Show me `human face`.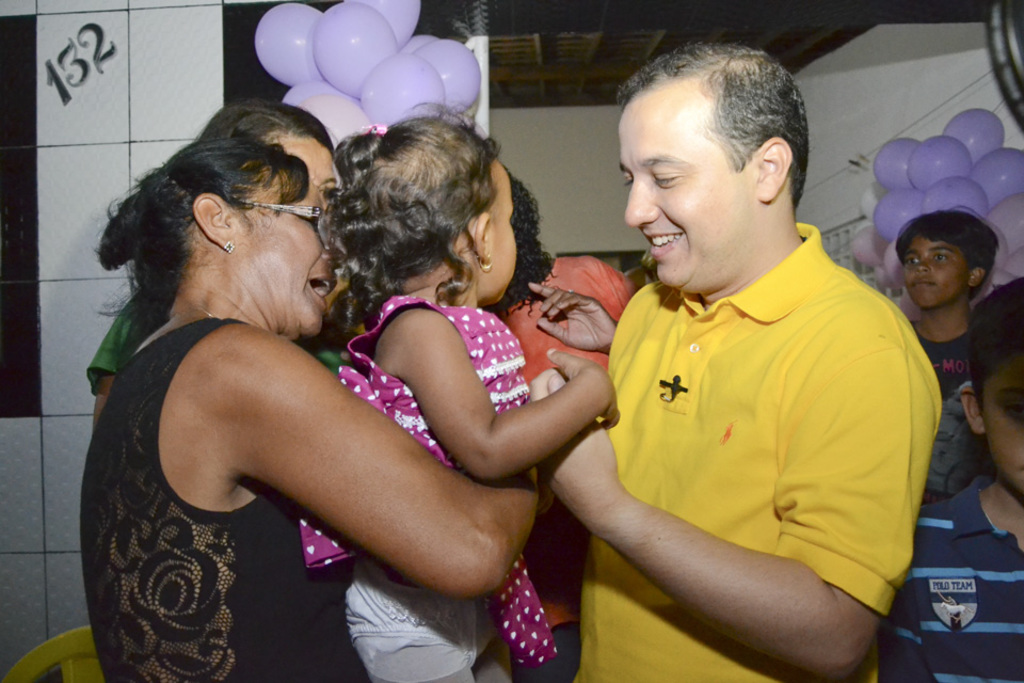
`human face` is here: {"left": 235, "top": 166, "right": 343, "bottom": 336}.
